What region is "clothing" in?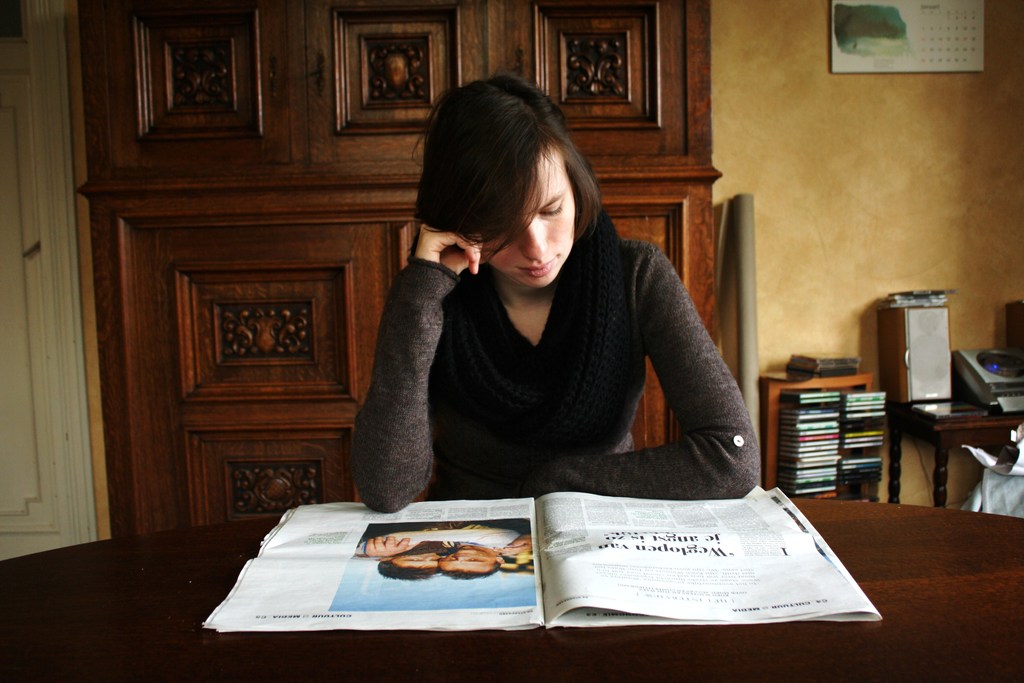
{"left": 339, "top": 163, "right": 753, "bottom": 529}.
